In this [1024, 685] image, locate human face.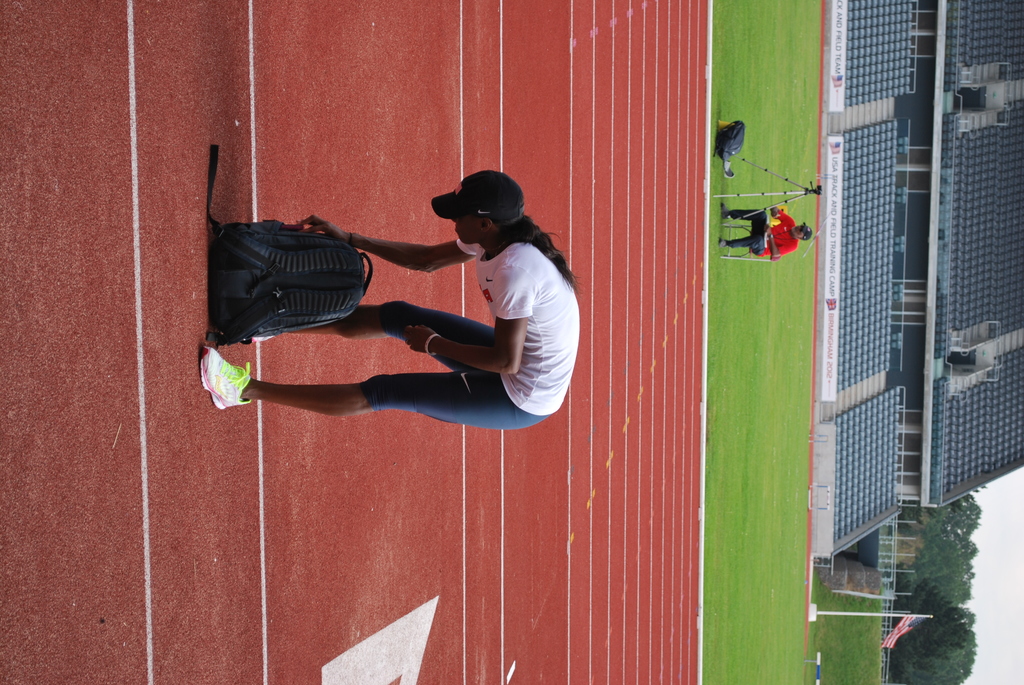
Bounding box: (792,223,808,241).
